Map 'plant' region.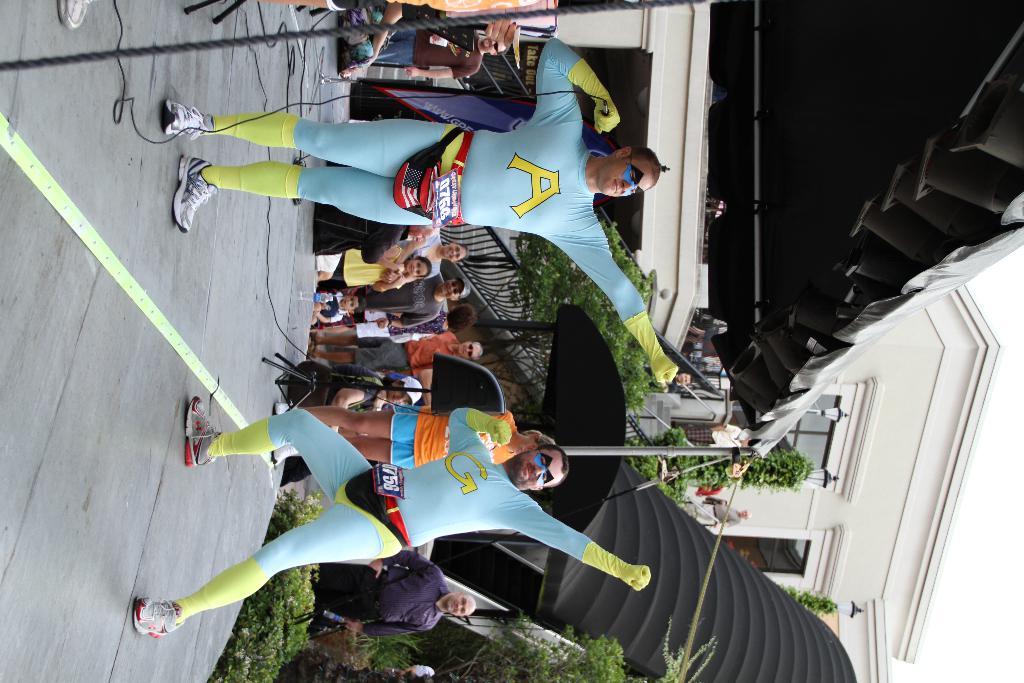
Mapped to [324,629,428,675].
